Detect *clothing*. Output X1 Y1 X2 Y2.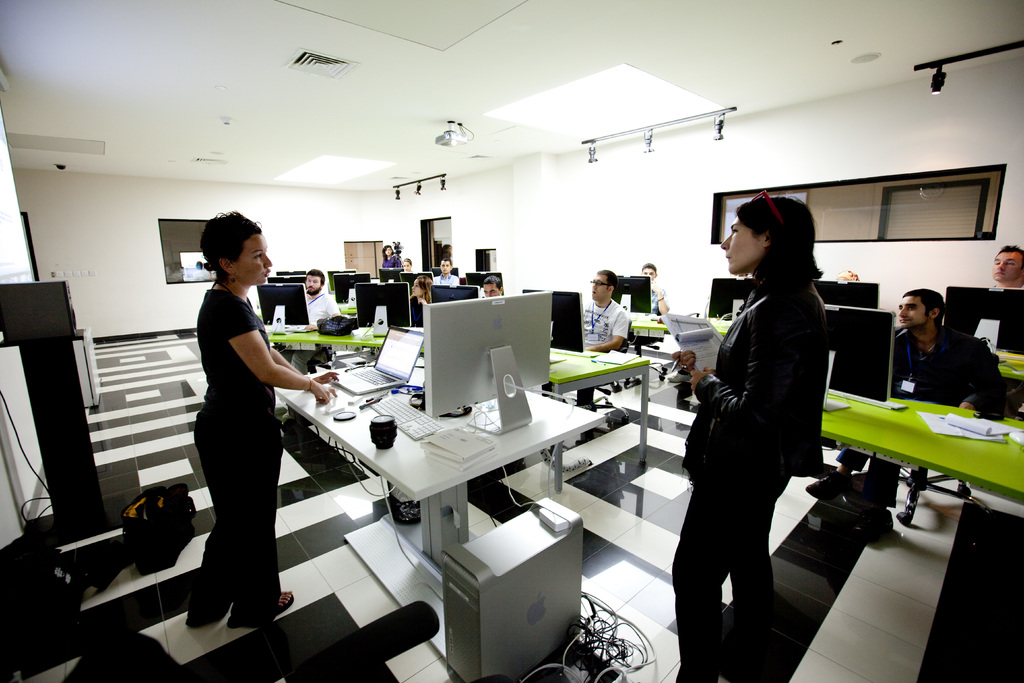
653 288 666 315.
